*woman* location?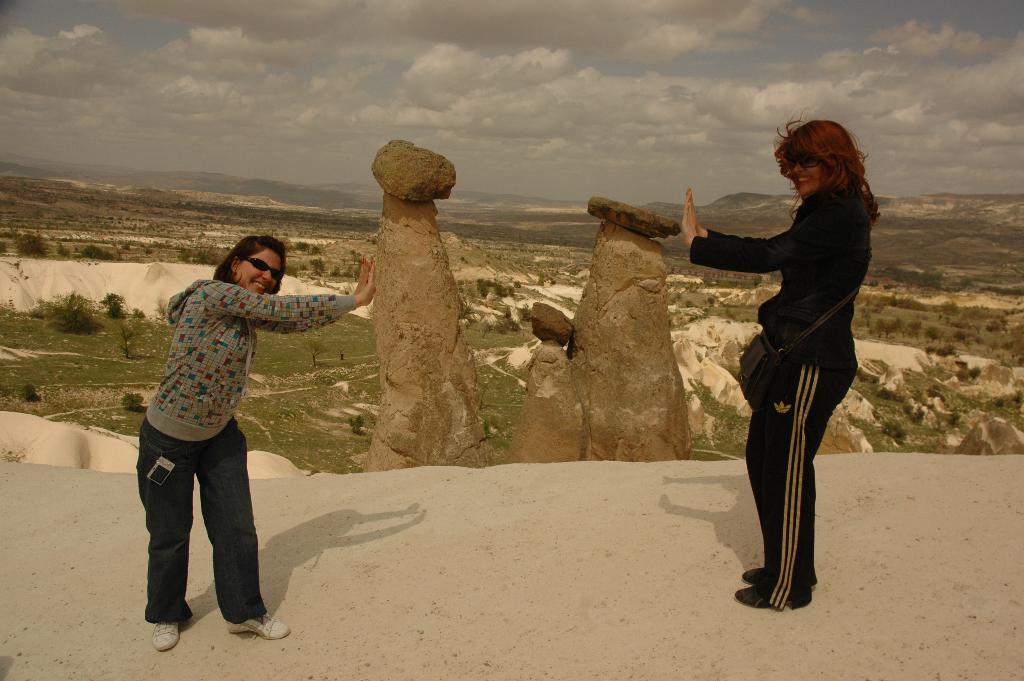
BBox(688, 117, 881, 612)
